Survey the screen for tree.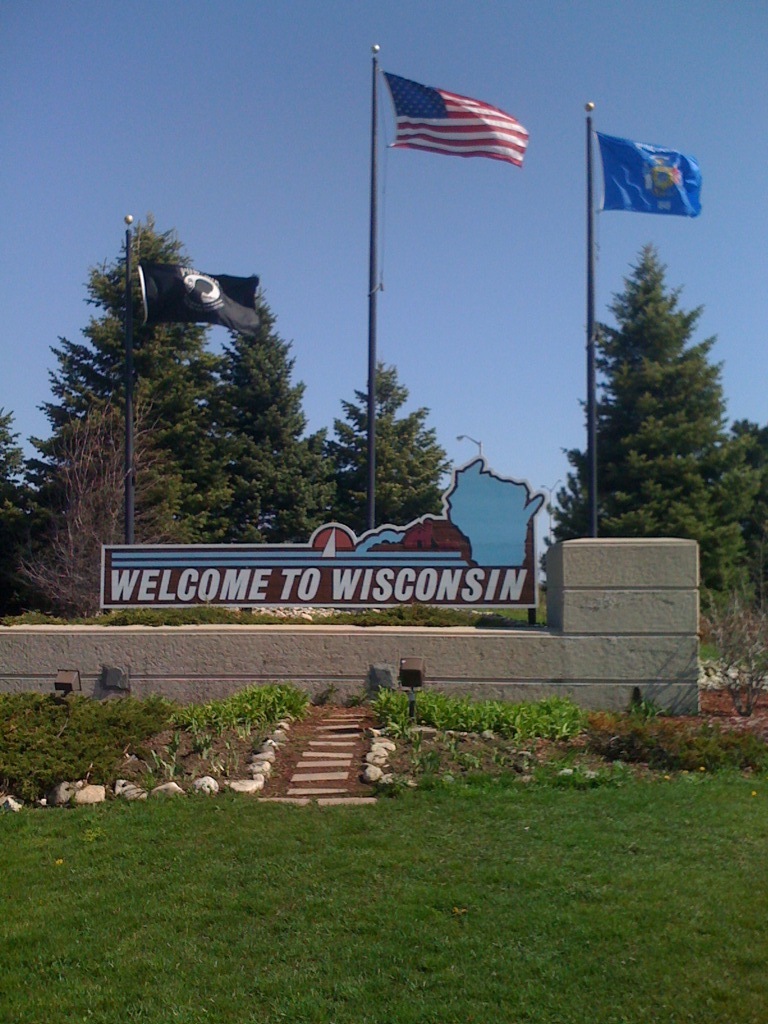
Survey found: select_region(709, 425, 767, 611).
